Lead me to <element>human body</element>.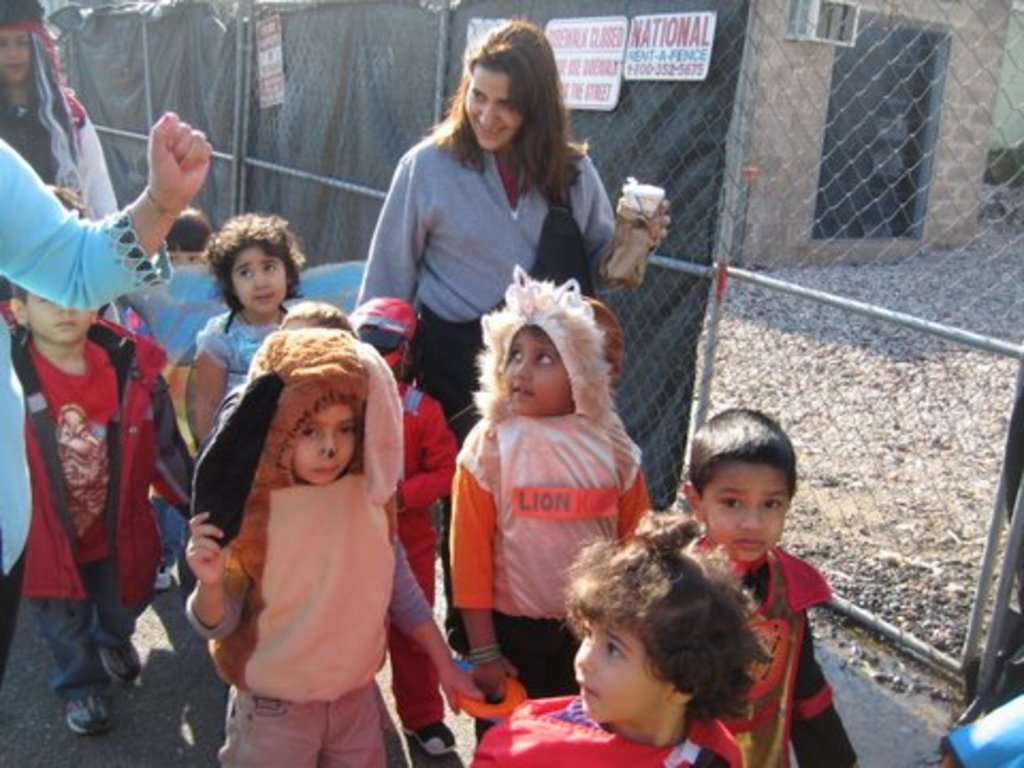
Lead to [352, 137, 672, 439].
